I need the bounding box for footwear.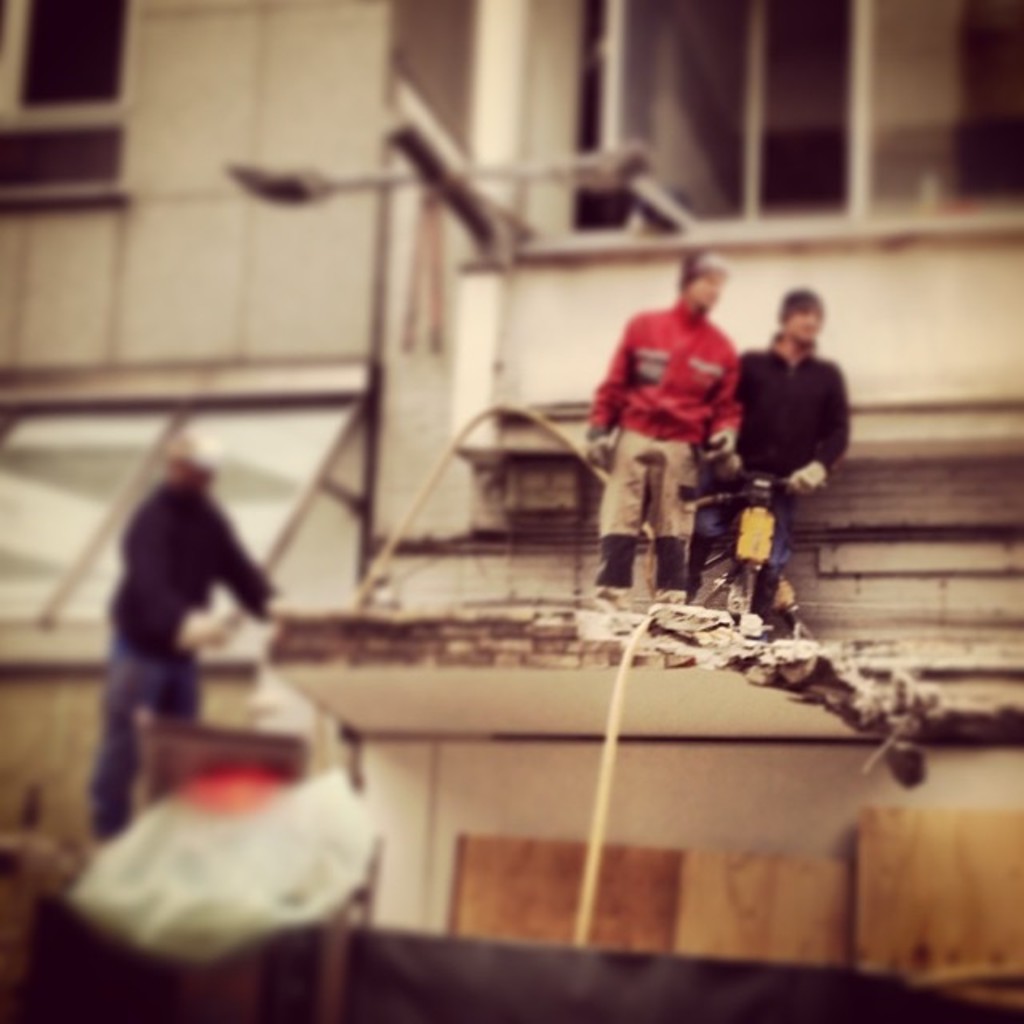
Here it is: locate(739, 613, 762, 642).
